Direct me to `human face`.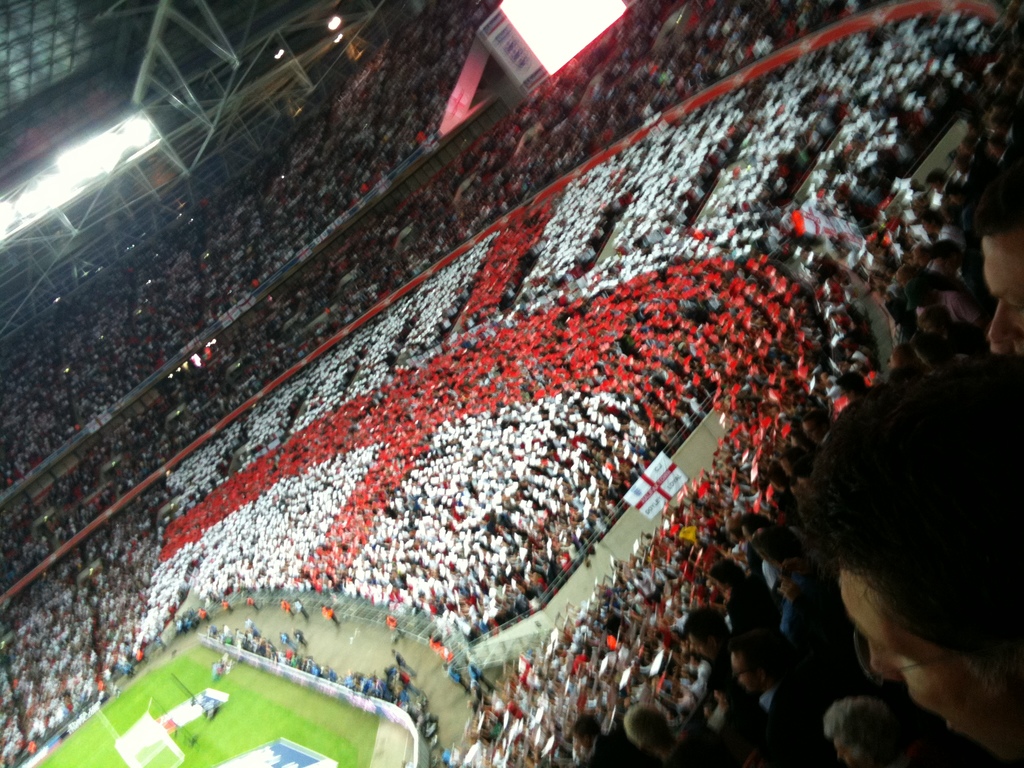
Direction: locate(732, 659, 764, 695).
